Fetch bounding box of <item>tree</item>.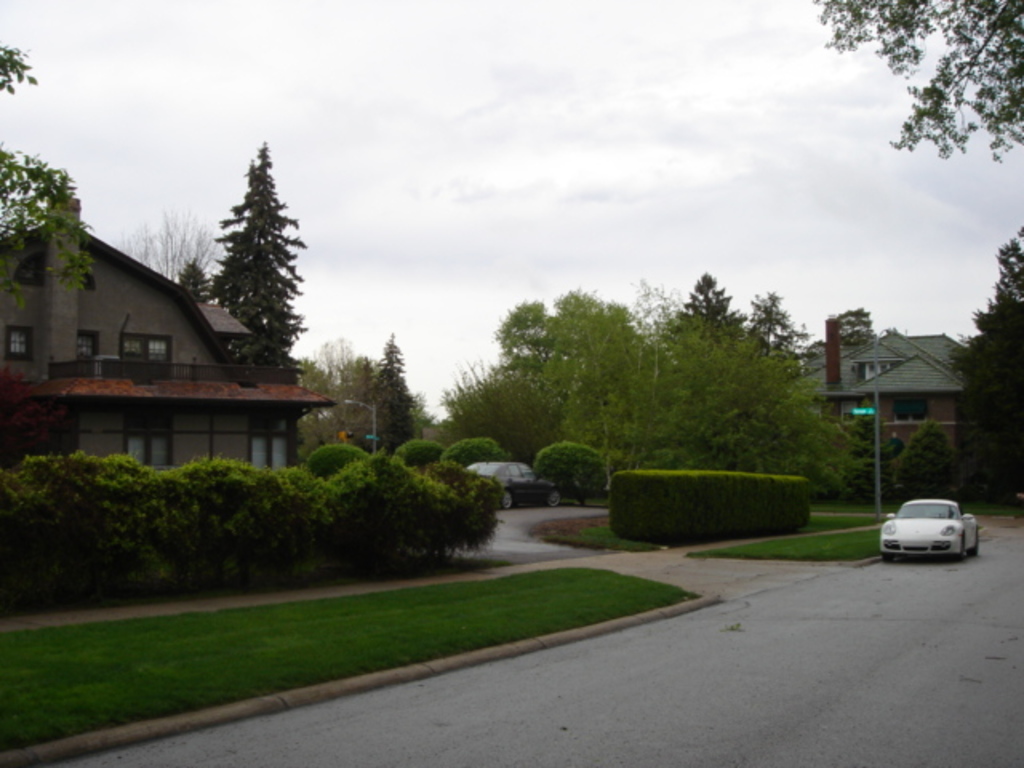
Bbox: detection(795, 0, 1022, 174).
